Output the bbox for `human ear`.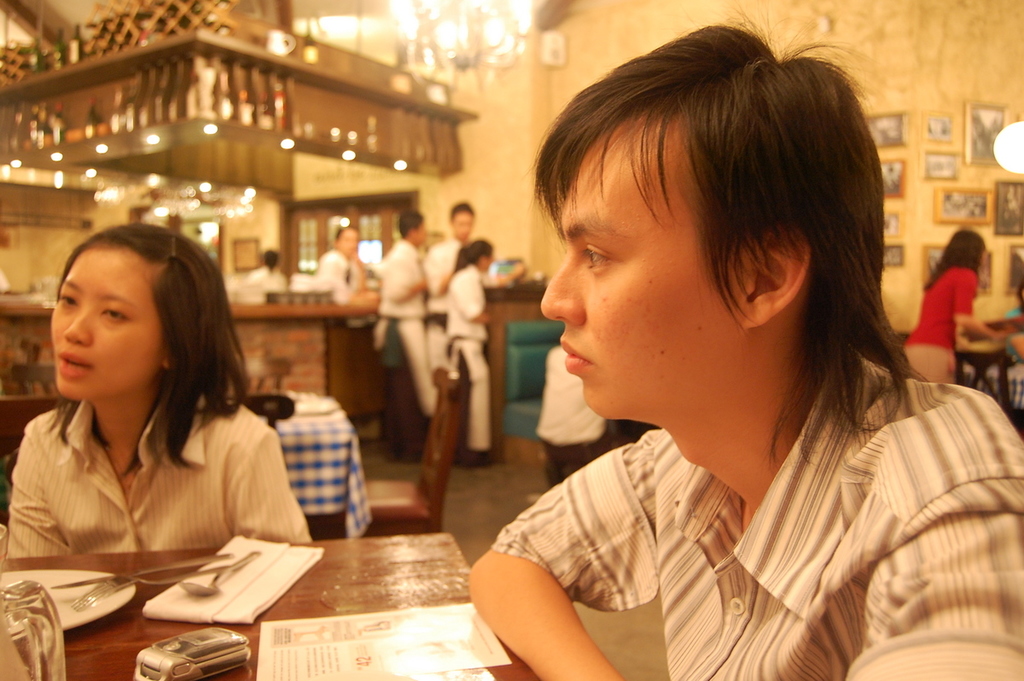
box(742, 222, 810, 329).
